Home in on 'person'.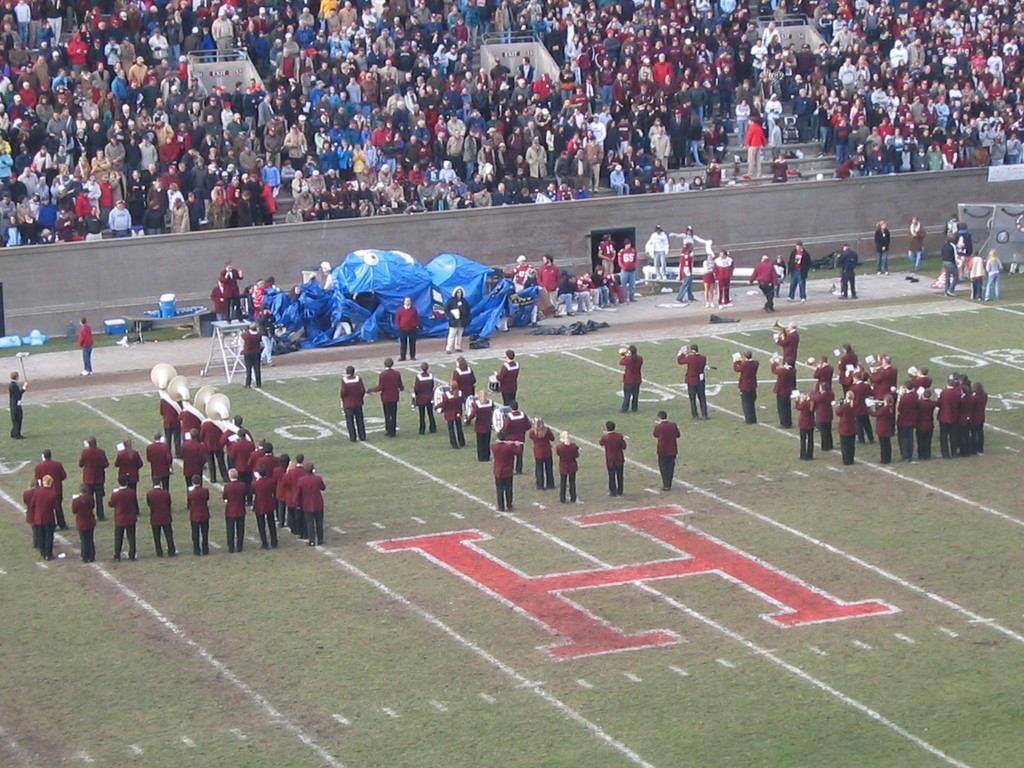
Homed in at x1=940, y1=395, x2=994, y2=446.
